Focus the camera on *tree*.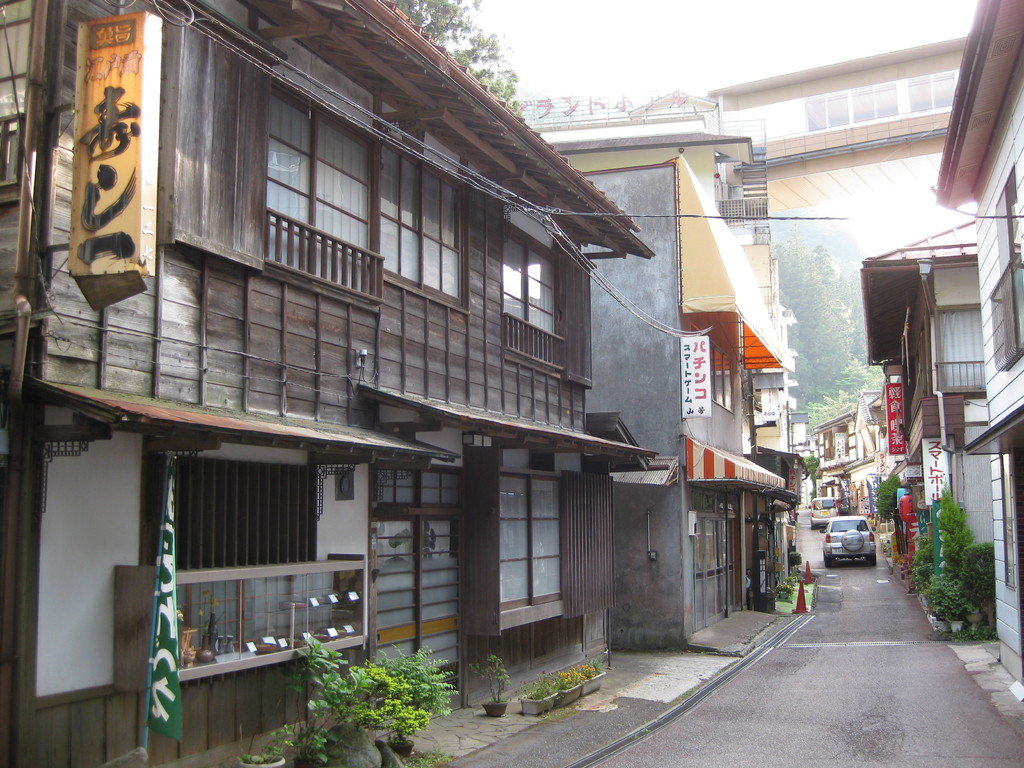
Focus region: rect(385, 0, 525, 116).
